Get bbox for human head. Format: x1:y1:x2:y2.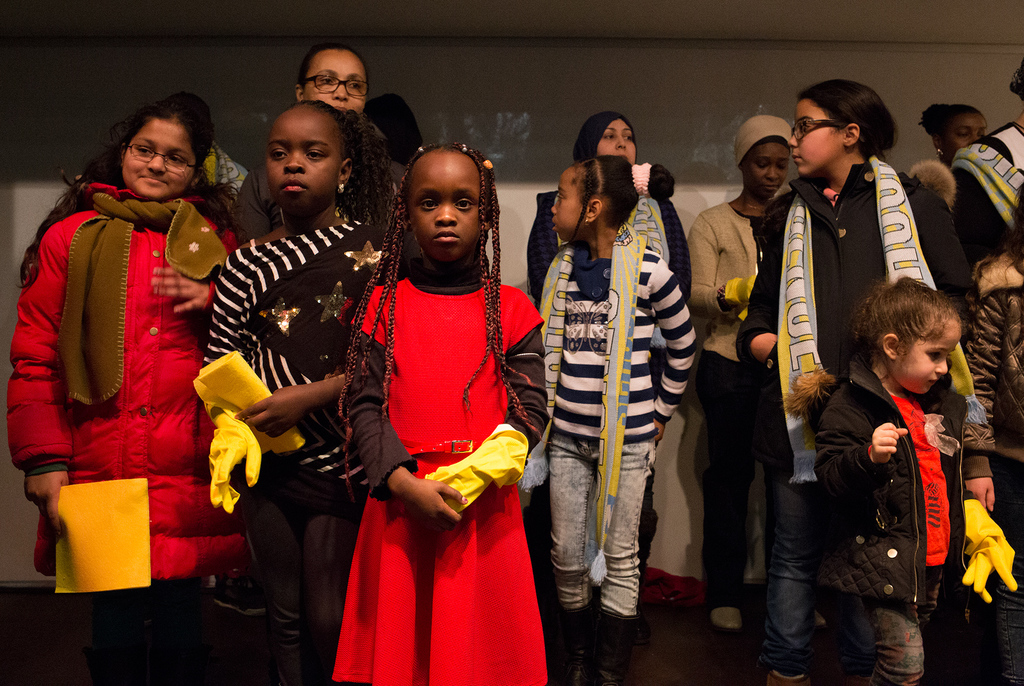
863:277:963:399.
